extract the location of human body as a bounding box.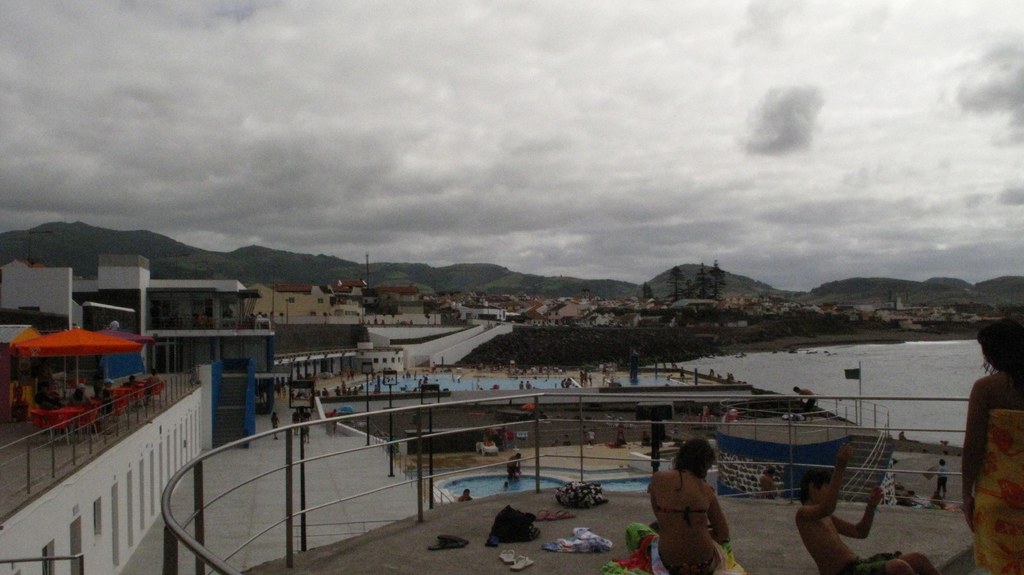
(959,371,1023,574).
